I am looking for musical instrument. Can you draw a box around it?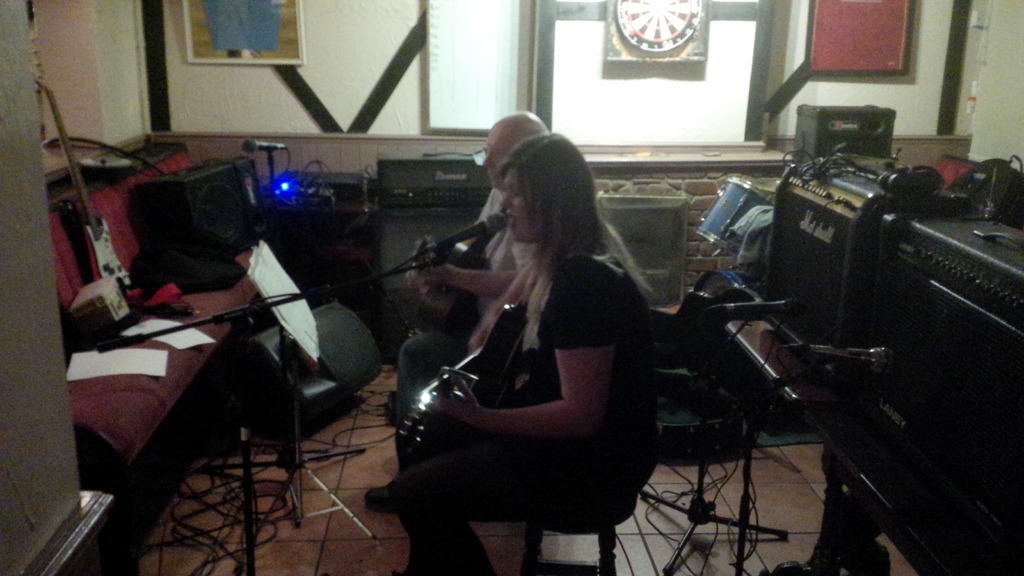
Sure, the bounding box is 397/303/554/425.
